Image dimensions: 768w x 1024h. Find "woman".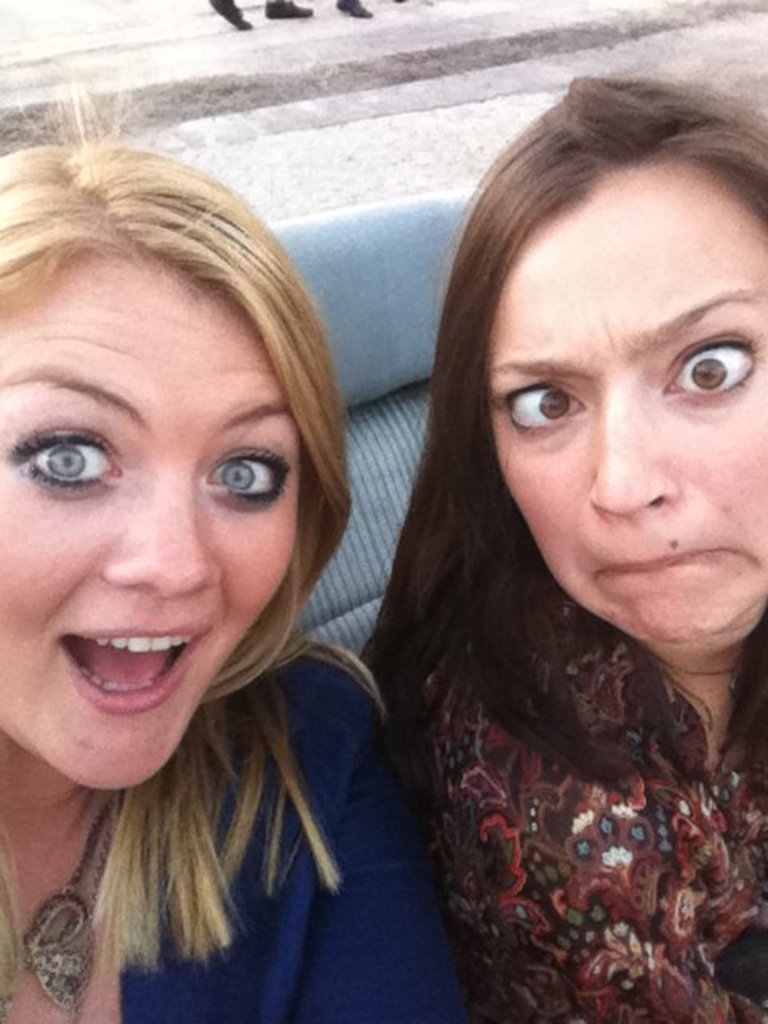
(315, 96, 765, 1014).
